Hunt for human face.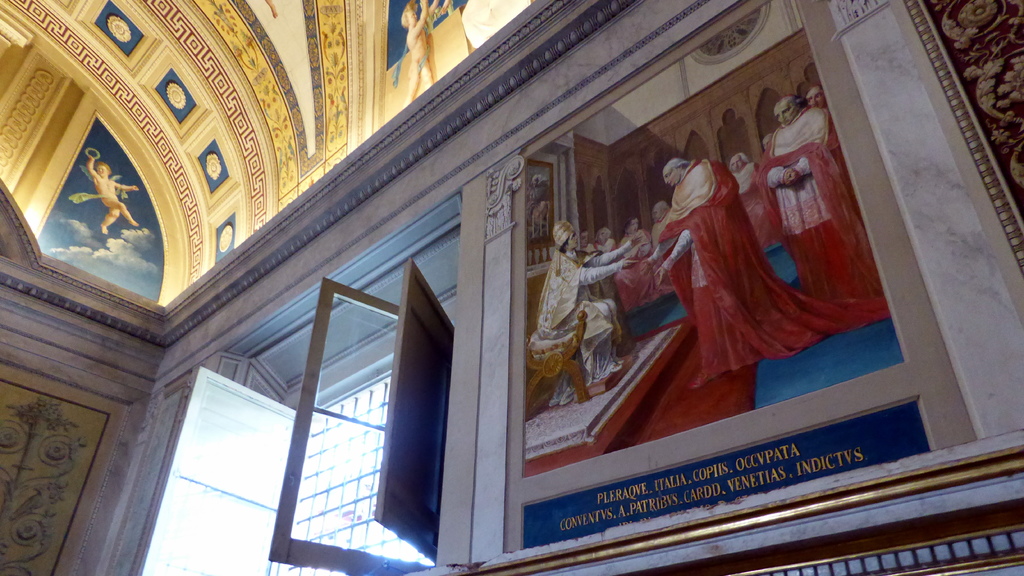
Hunted down at 662, 170, 678, 186.
